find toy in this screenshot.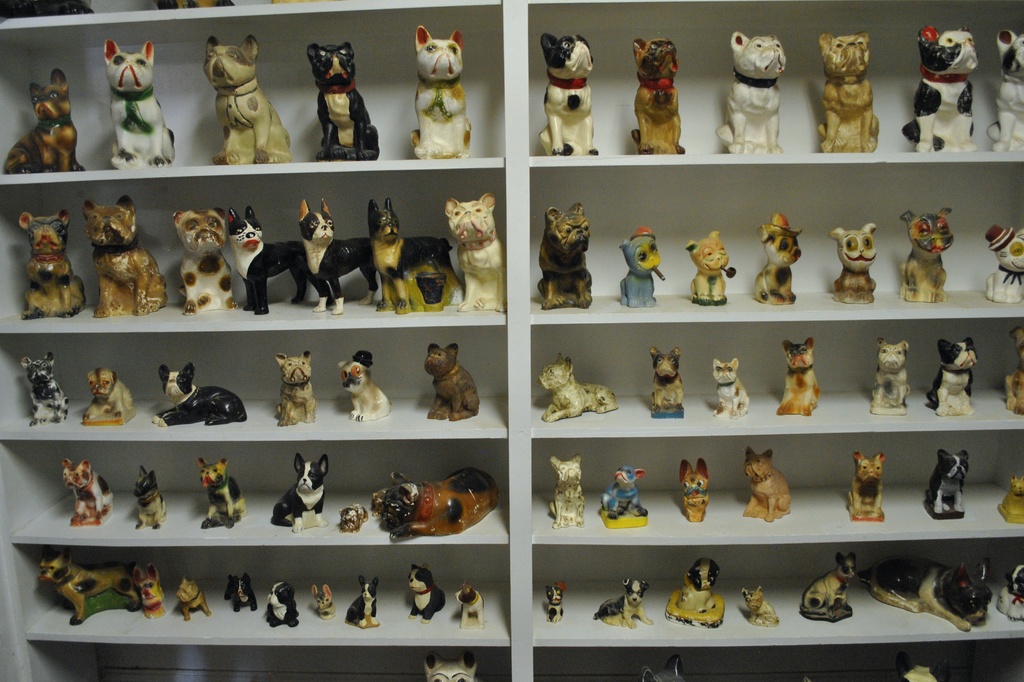
The bounding box for toy is locate(81, 195, 172, 317).
